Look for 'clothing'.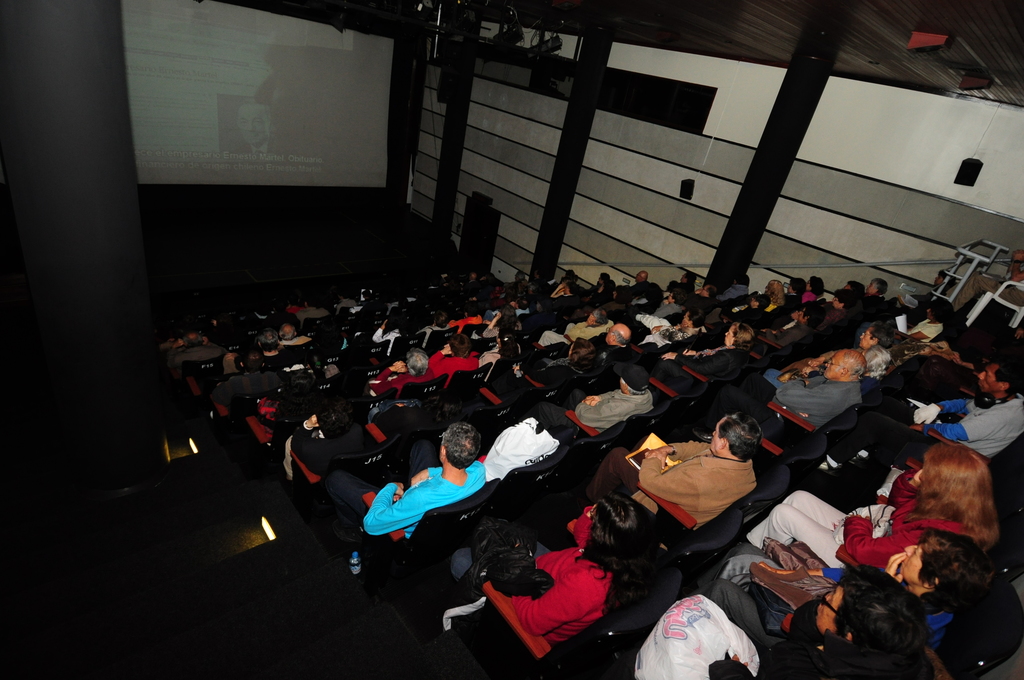
Found: x1=284, y1=337, x2=314, y2=352.
